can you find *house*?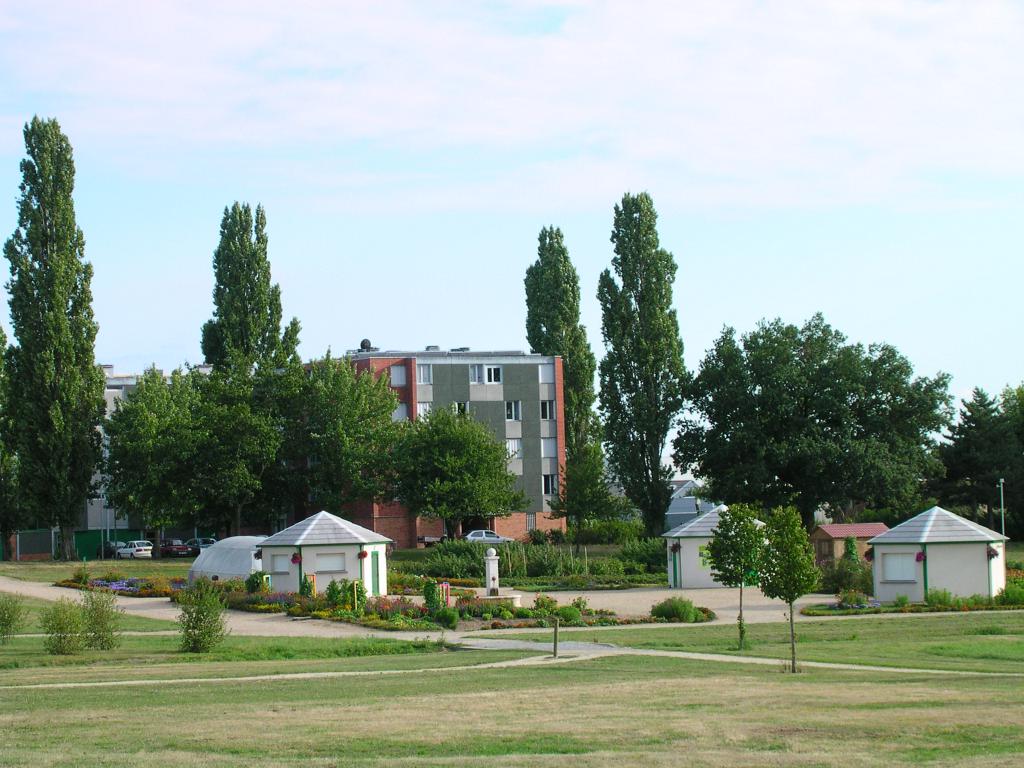
Yes, bounding box: bbox=[251, 508, 394, 602].
